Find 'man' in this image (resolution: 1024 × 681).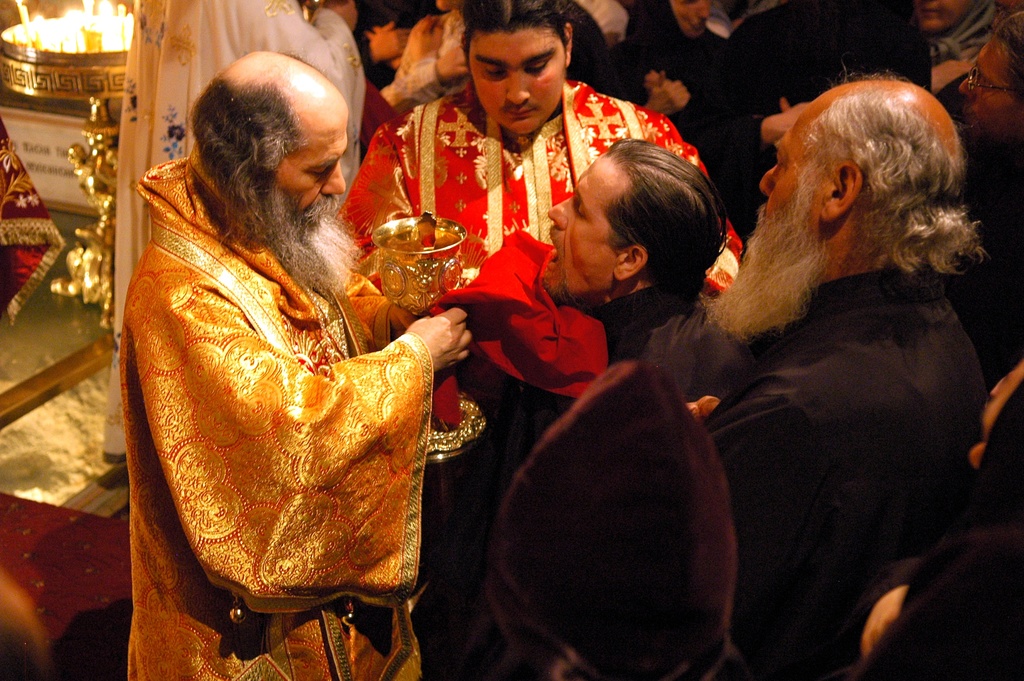
(x1=659, y1=74, x2=1003, y2=662).
